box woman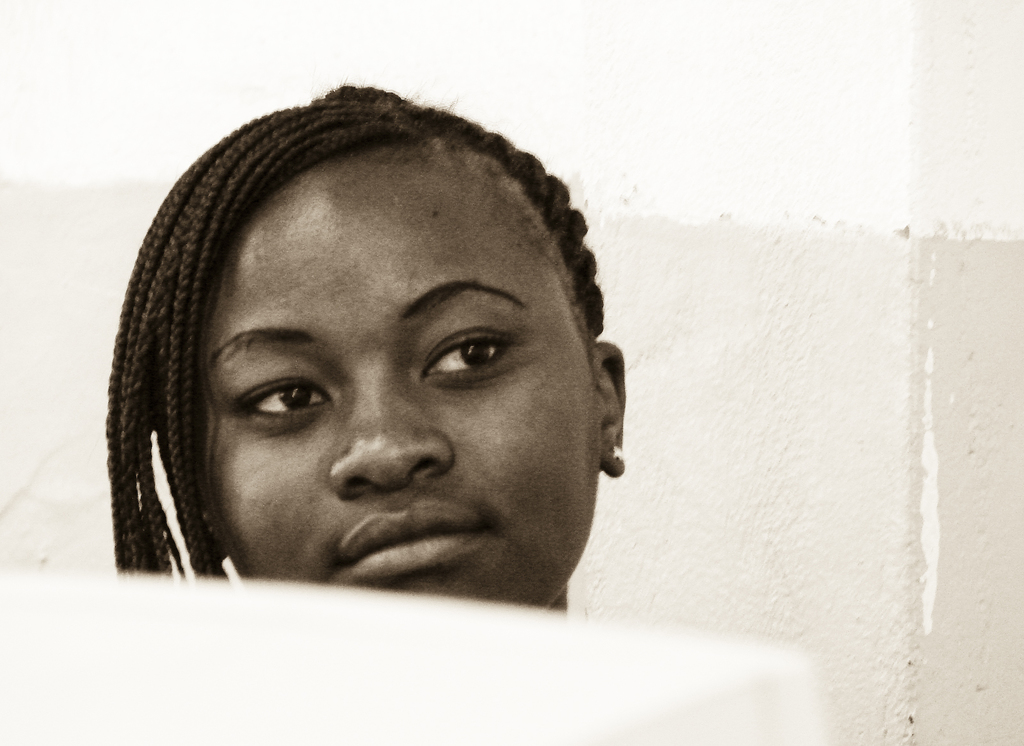
(x1=111, y1=84, x2=636, y2=620)
